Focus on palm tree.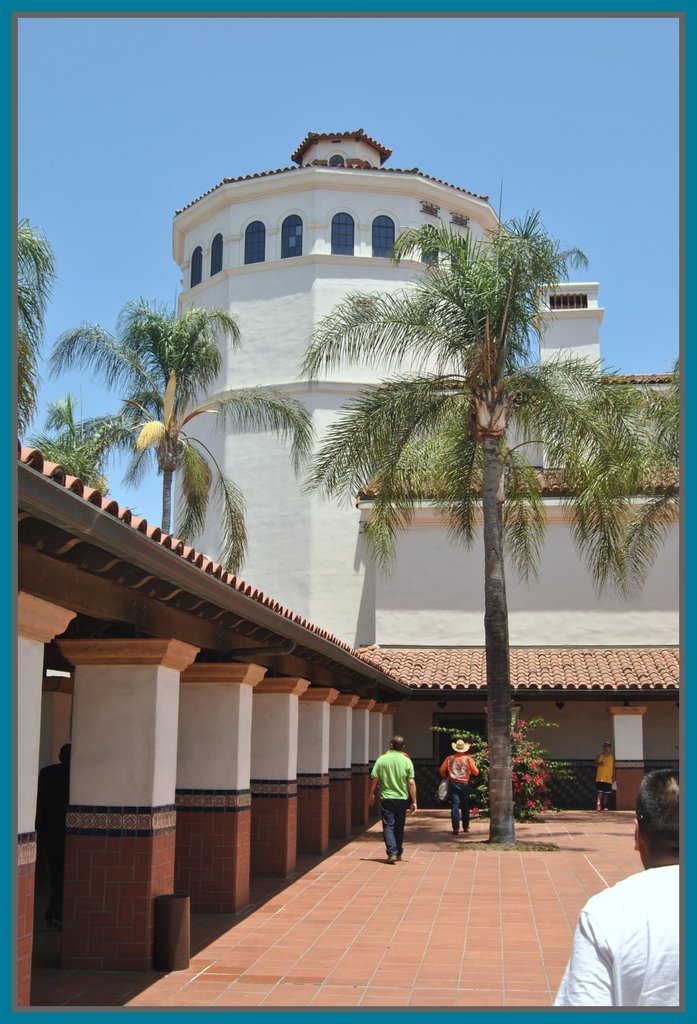
Focused at bbox=(557, 370, 684, 591).
